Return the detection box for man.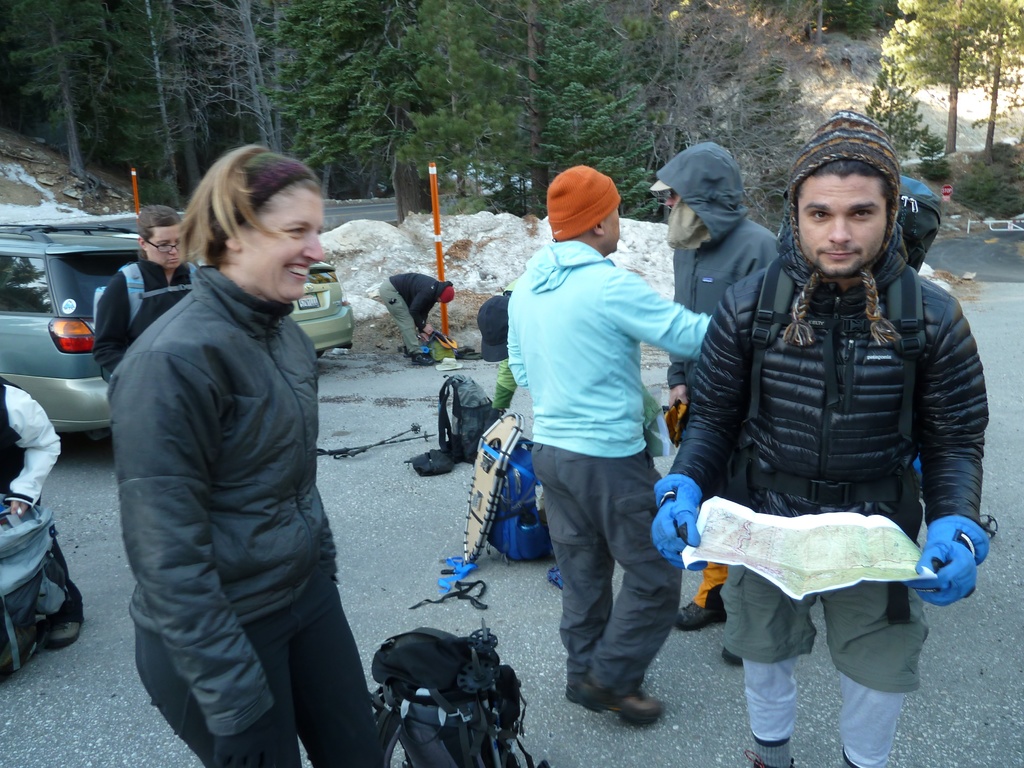
(x1=645, y1=99, x2=995, y2=767).
